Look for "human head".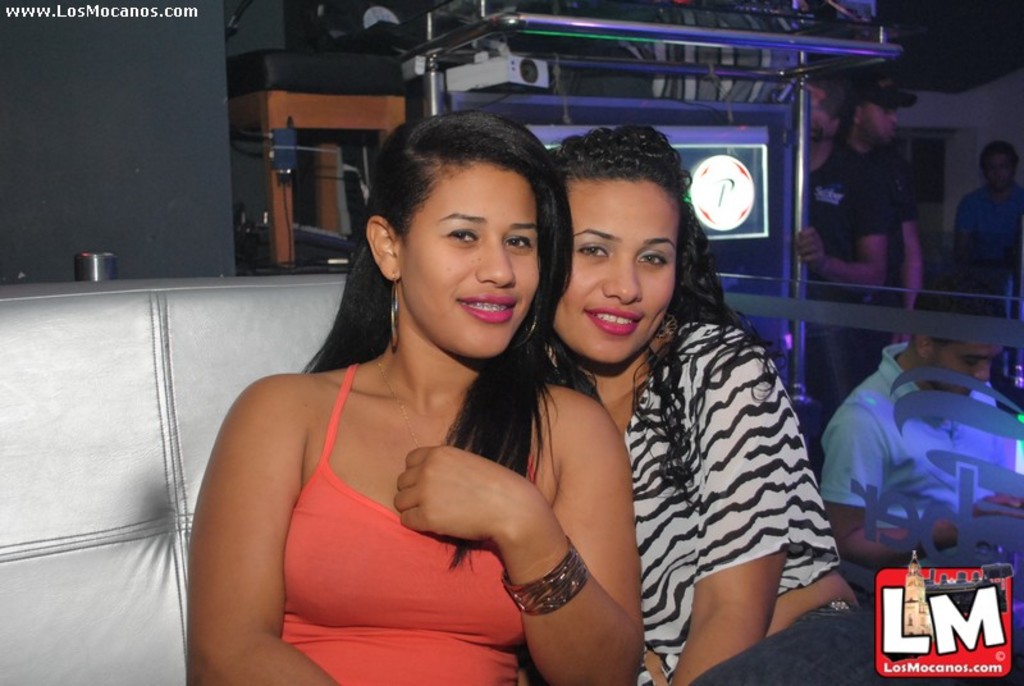
Found: 851, 81, 915, 143.
